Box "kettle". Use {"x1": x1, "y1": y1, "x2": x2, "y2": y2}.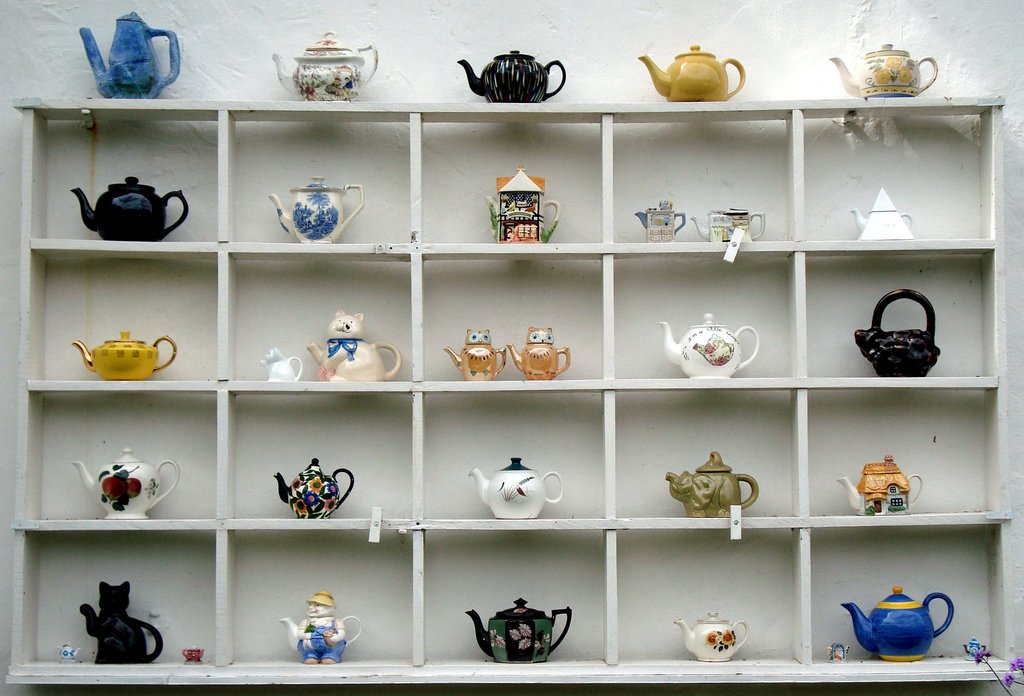
{"x1": 506, "y1": 324, "x2": 573, "y2": 383}.
